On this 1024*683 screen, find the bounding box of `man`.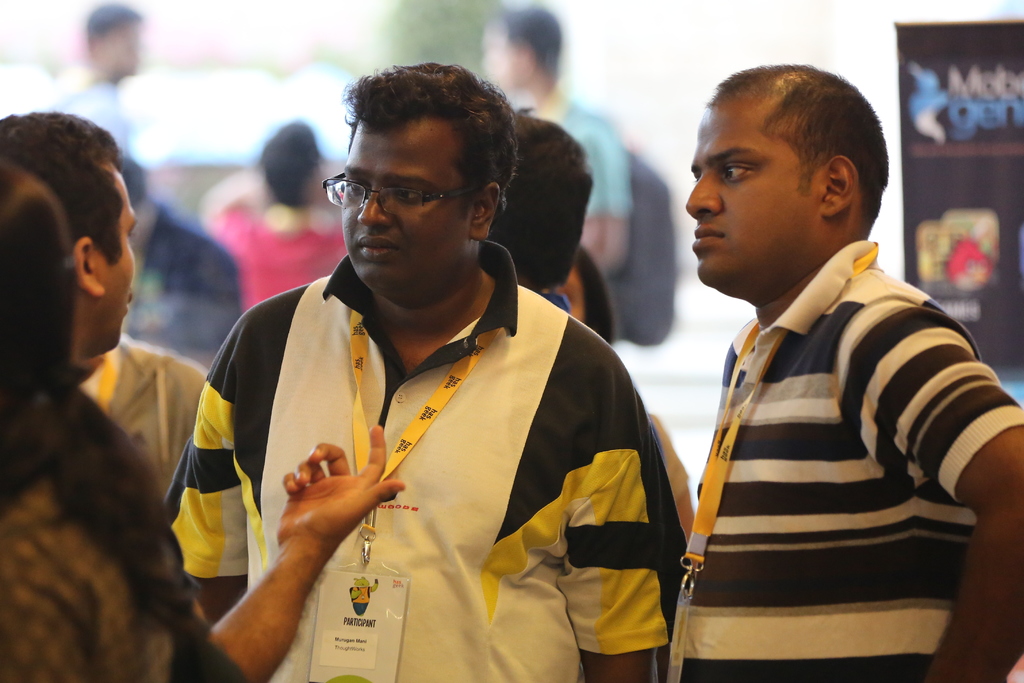
Bounding box: [left=671, top=60, right=1023, bottom=682].
